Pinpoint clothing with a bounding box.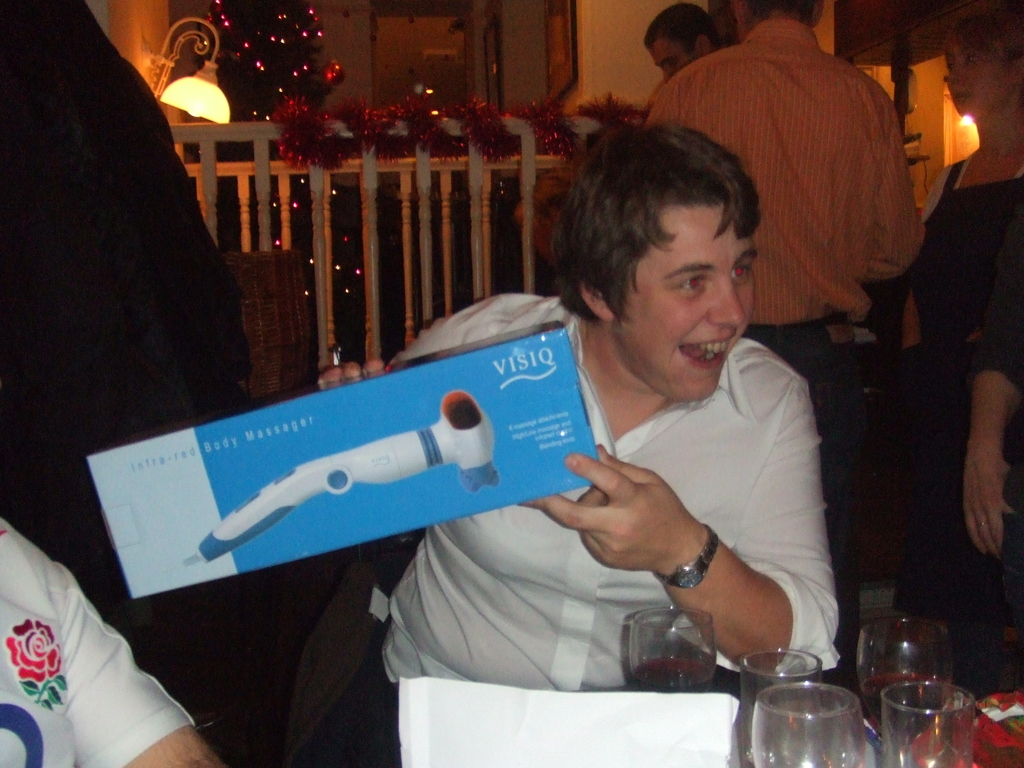
0/0/248/701.
